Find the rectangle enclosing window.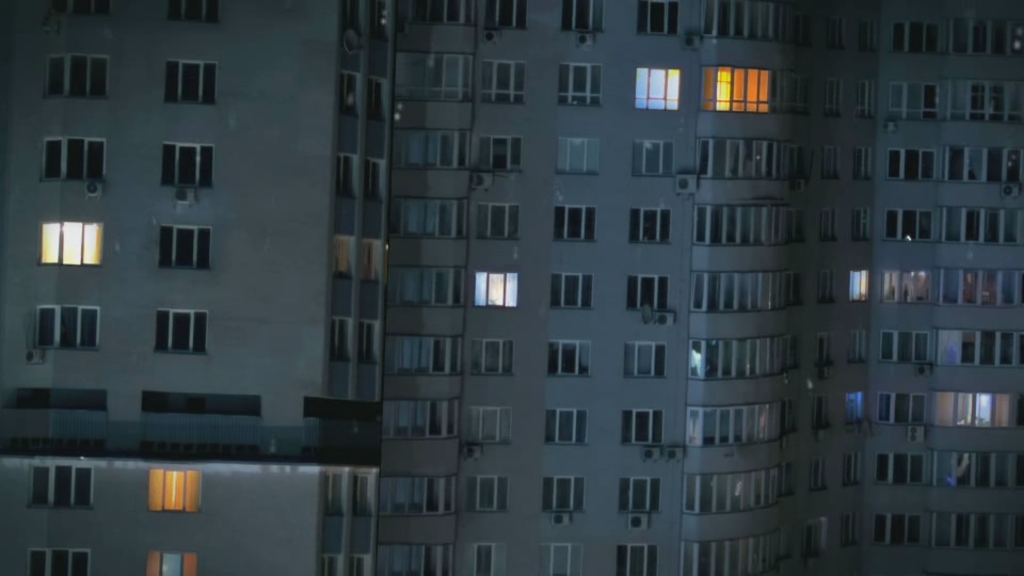
[487, 0, 522, 27].
